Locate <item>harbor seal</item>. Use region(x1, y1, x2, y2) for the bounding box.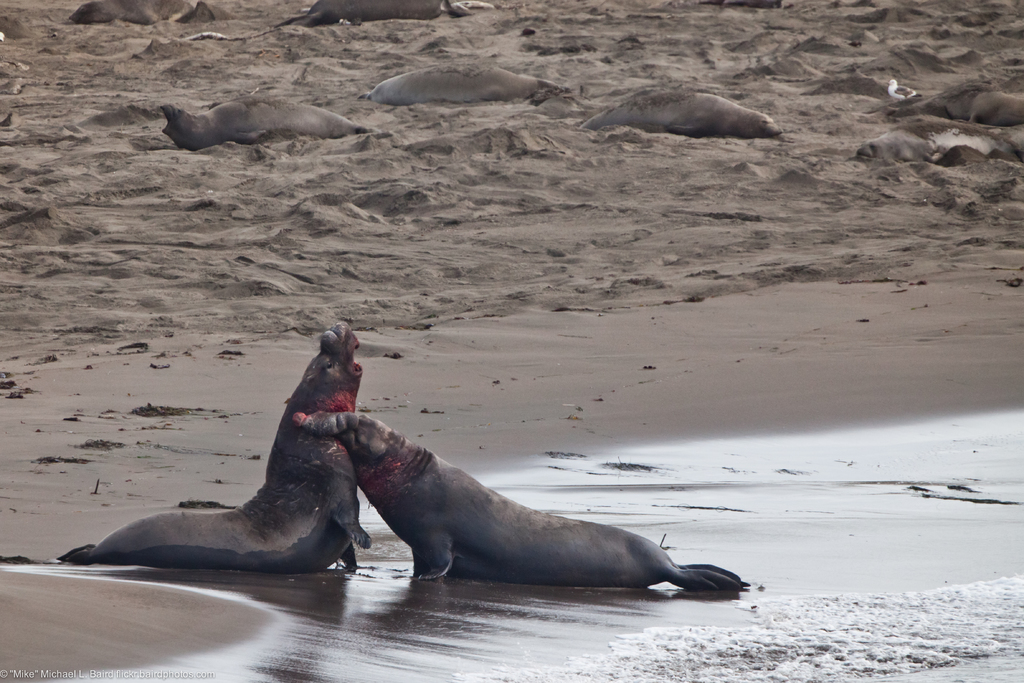
region(291, 410, 752, 589).
